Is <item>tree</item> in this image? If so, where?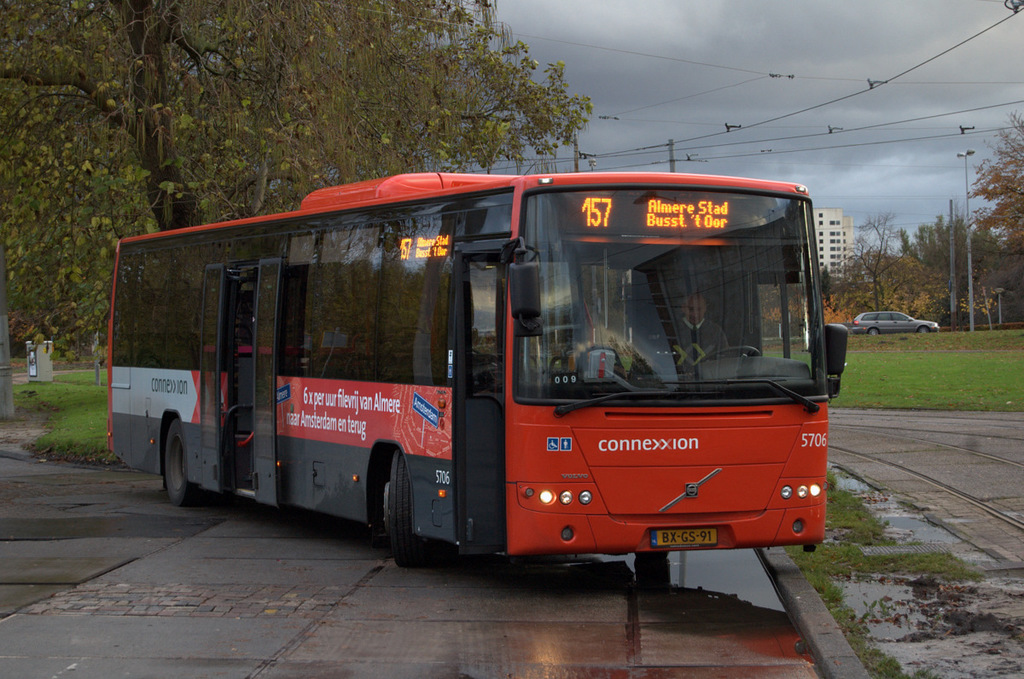
Yes, at [816,270,831,300].
